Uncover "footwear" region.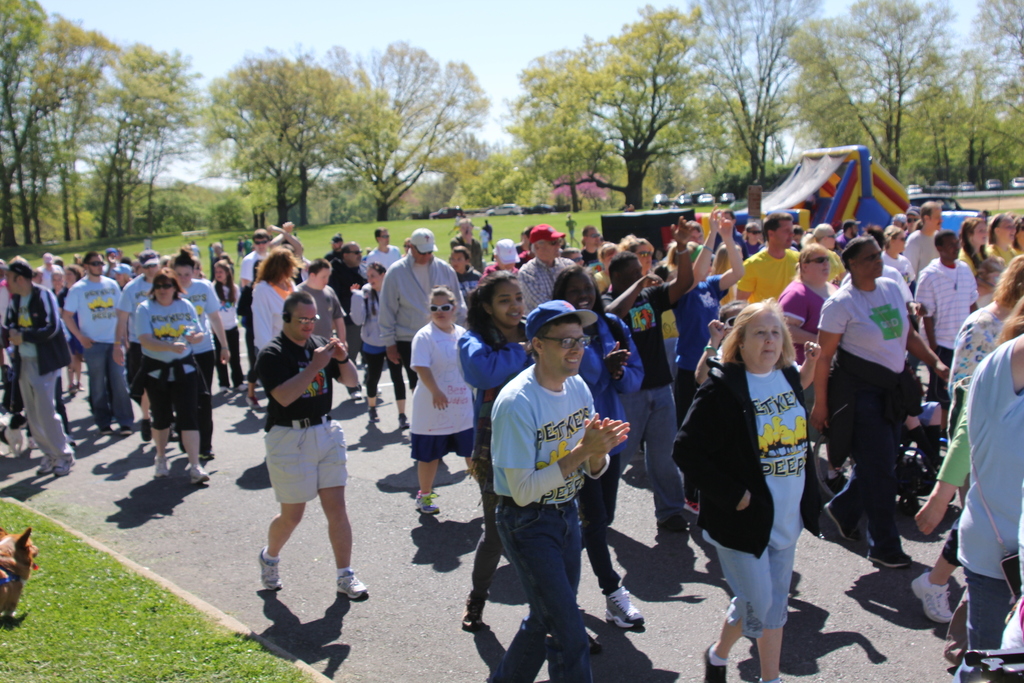
Uncovered: bbox=[67, 384, 76, 393].
